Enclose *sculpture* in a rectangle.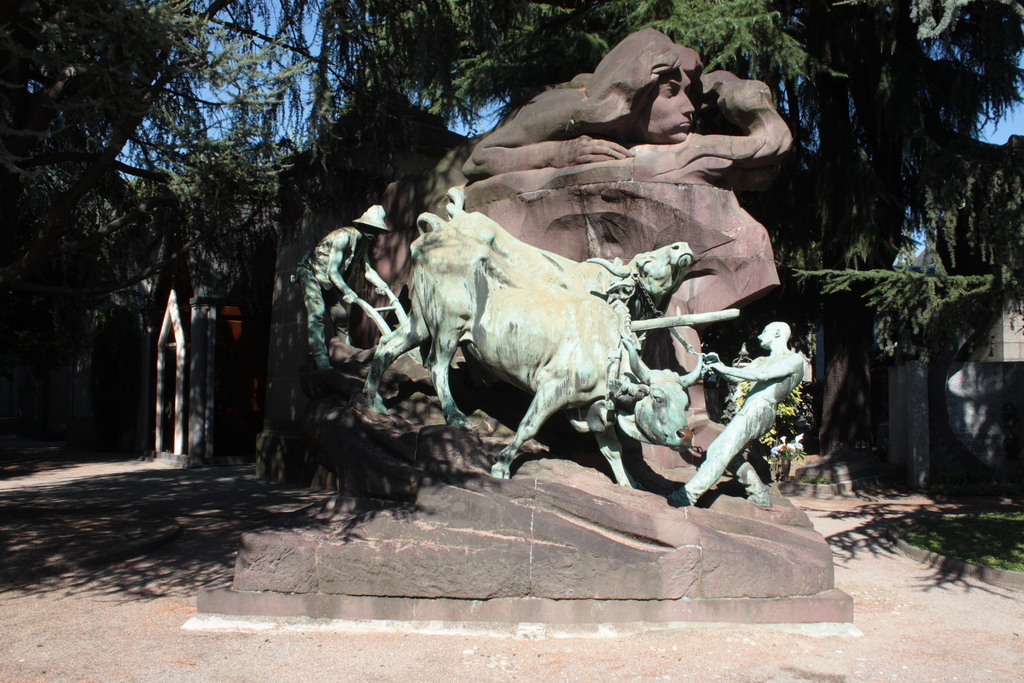
pyautogui.locateOnScreen(383, 26, 794, 418).
